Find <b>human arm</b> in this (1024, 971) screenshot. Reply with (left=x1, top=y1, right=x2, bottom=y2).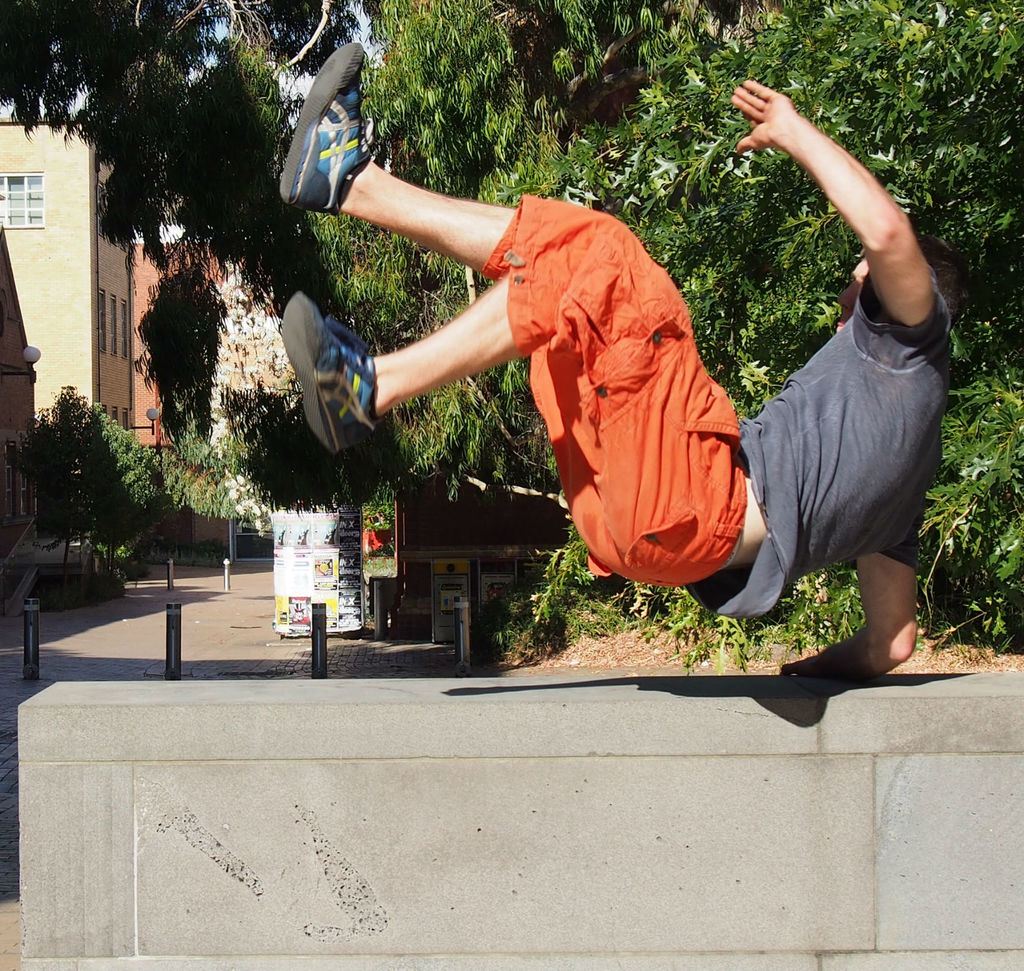
(left=745, top=61, right=966, bottom=356).
